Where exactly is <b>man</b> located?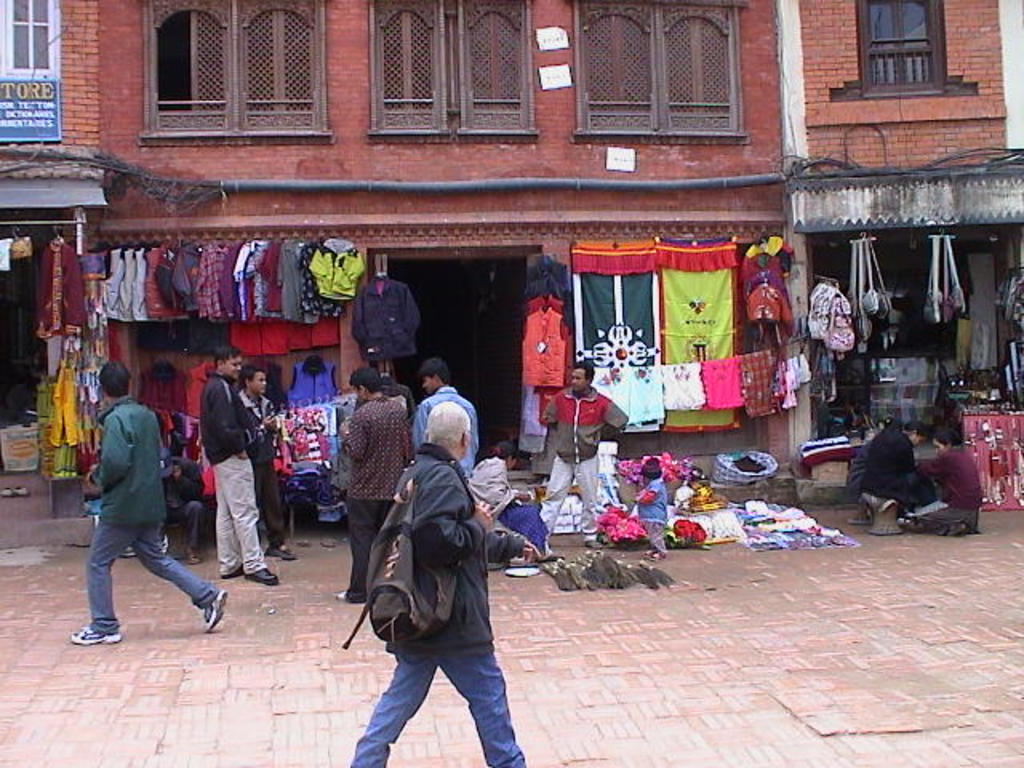
Its bounding box is x1=352, y1=402, x2=536, y2=766.
